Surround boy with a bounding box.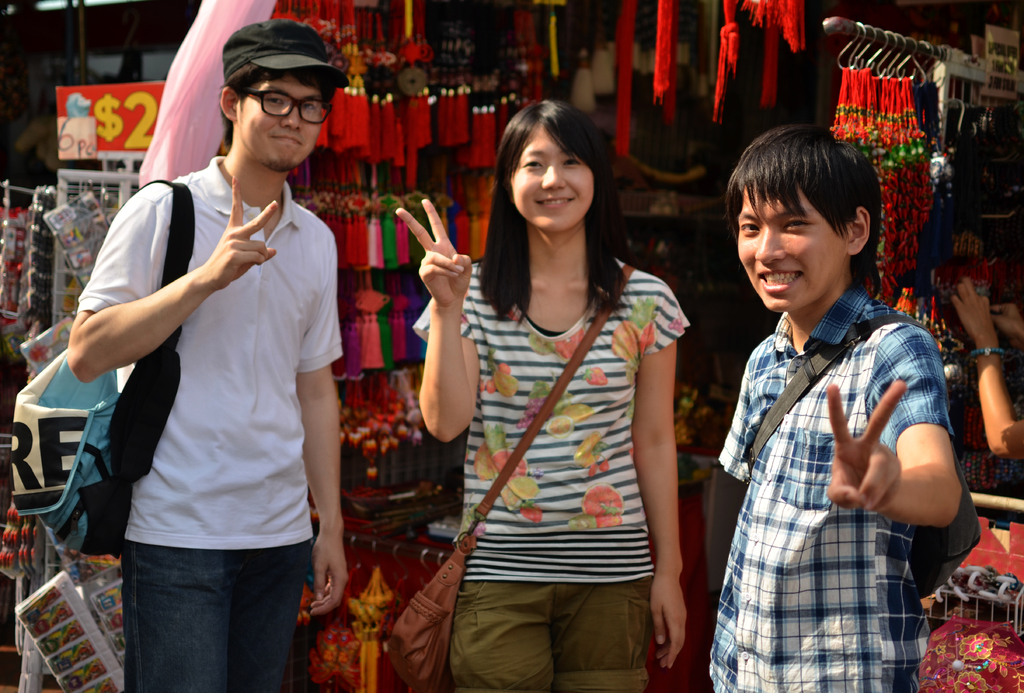
(715, 123, 971, 692).
